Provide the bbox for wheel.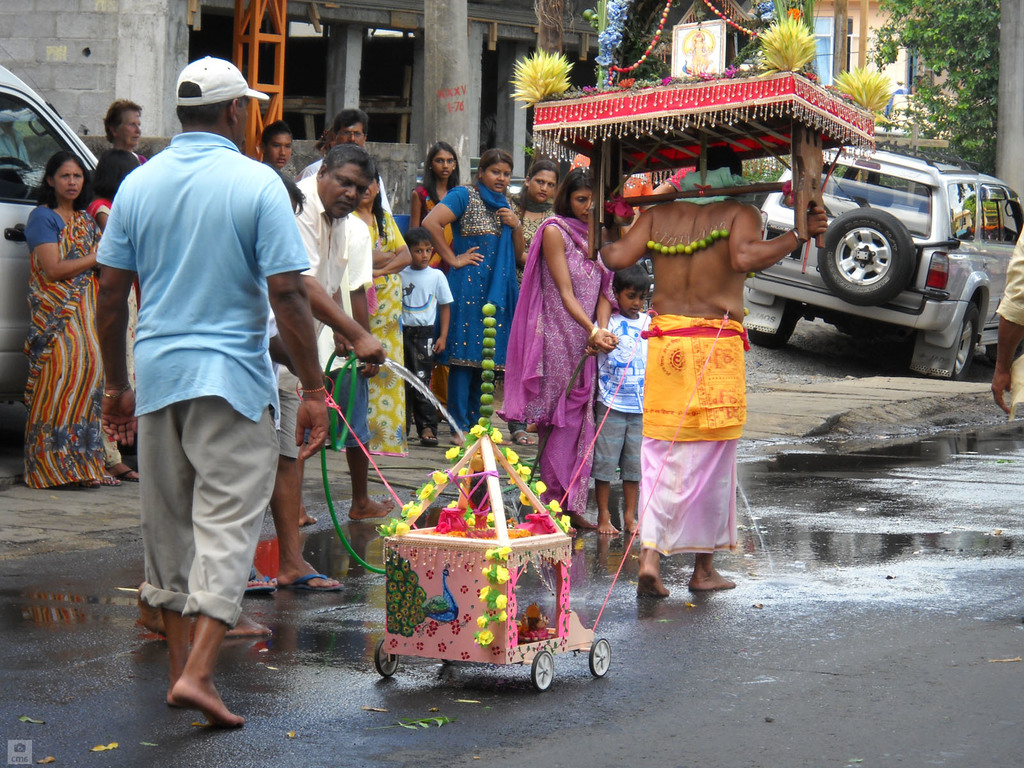
(x1=374, y1=640, x2=399, y2=677).
